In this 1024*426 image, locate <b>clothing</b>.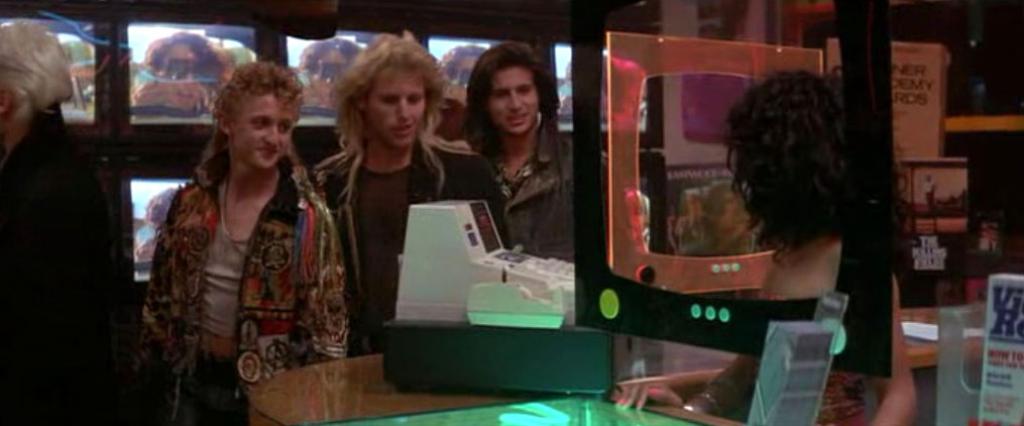
Bounding box: (left=139, top=158, right=348, bottom=425).
